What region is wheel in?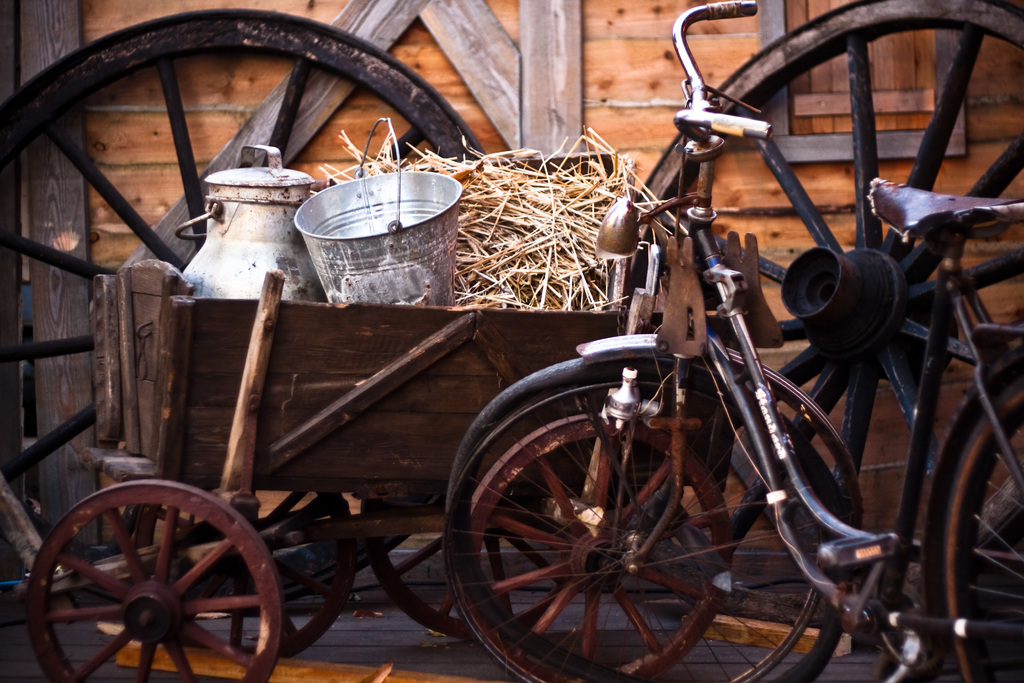
l=936, t=350, r=1023, b=682.
